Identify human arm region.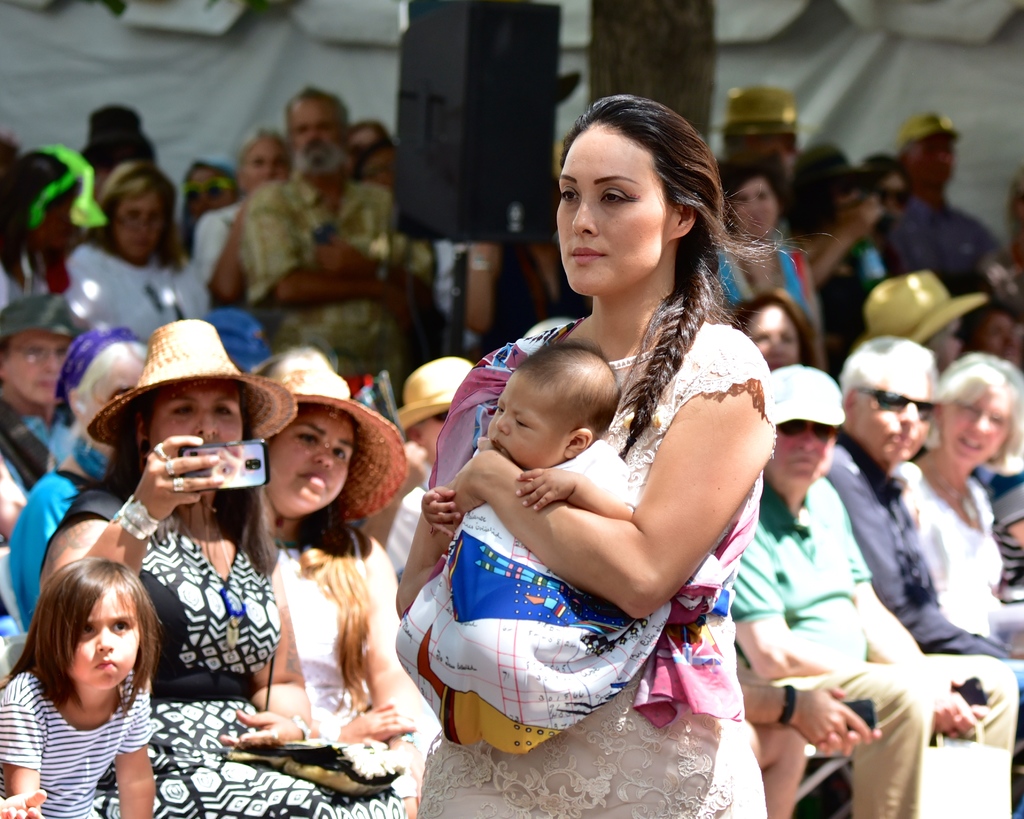
Region: rect(223, 561, 321, 751).
